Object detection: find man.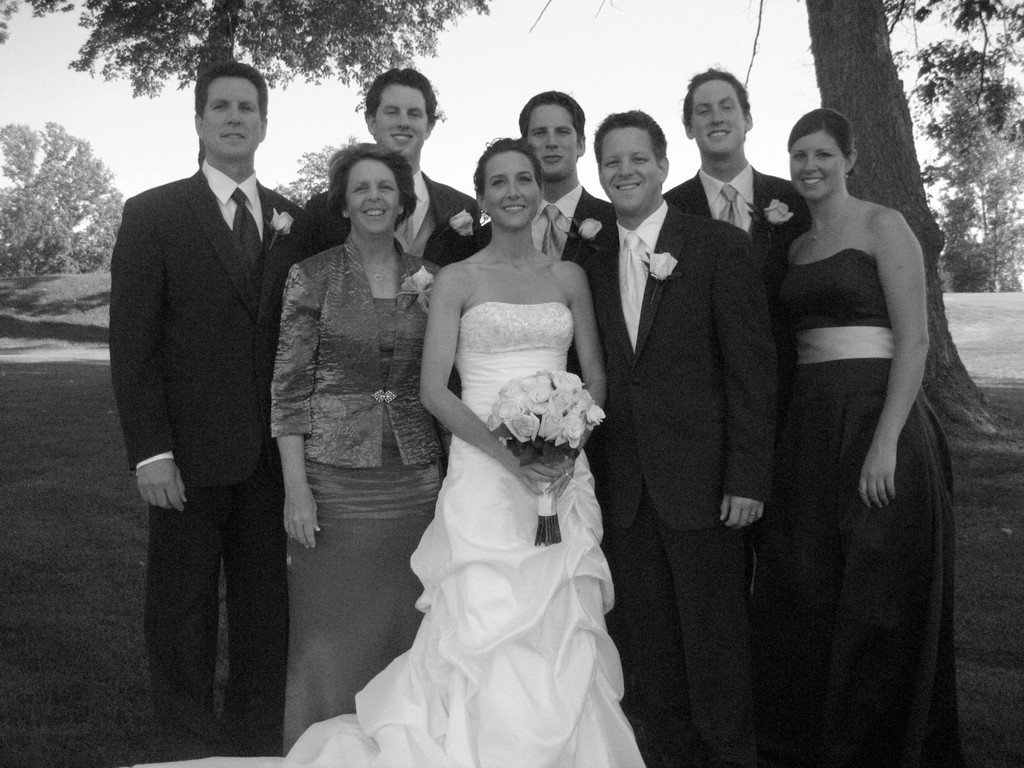
{"left": 661, "top": 66, "right": 810, "bottom": 274}.
